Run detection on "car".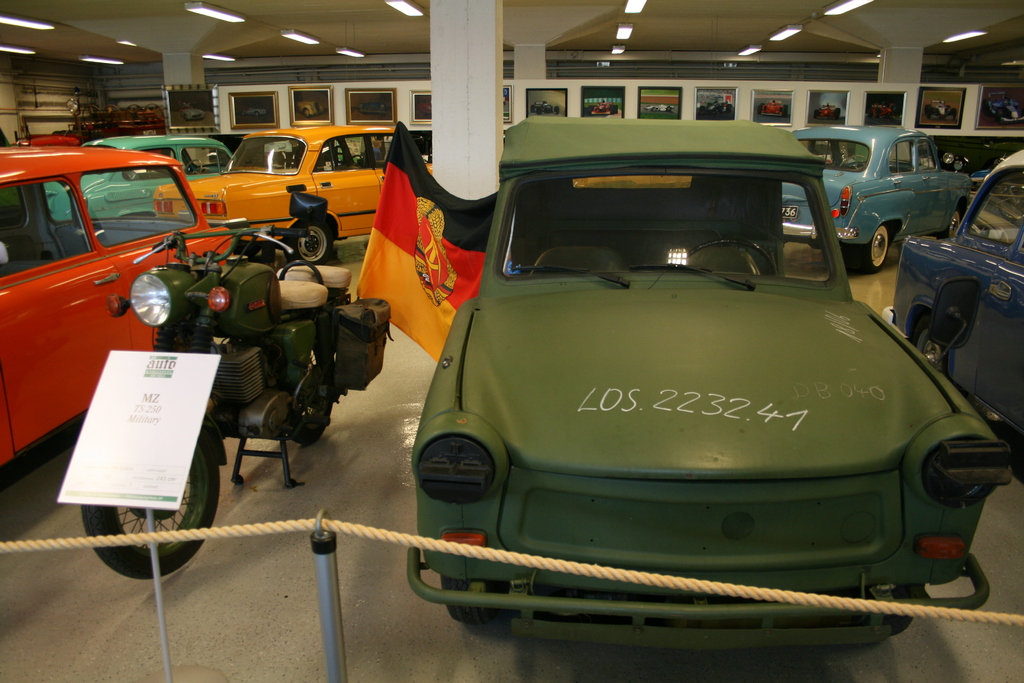
Result: {"x1": 765, "y1": 126, "x2": 972, "y2": 277}.
